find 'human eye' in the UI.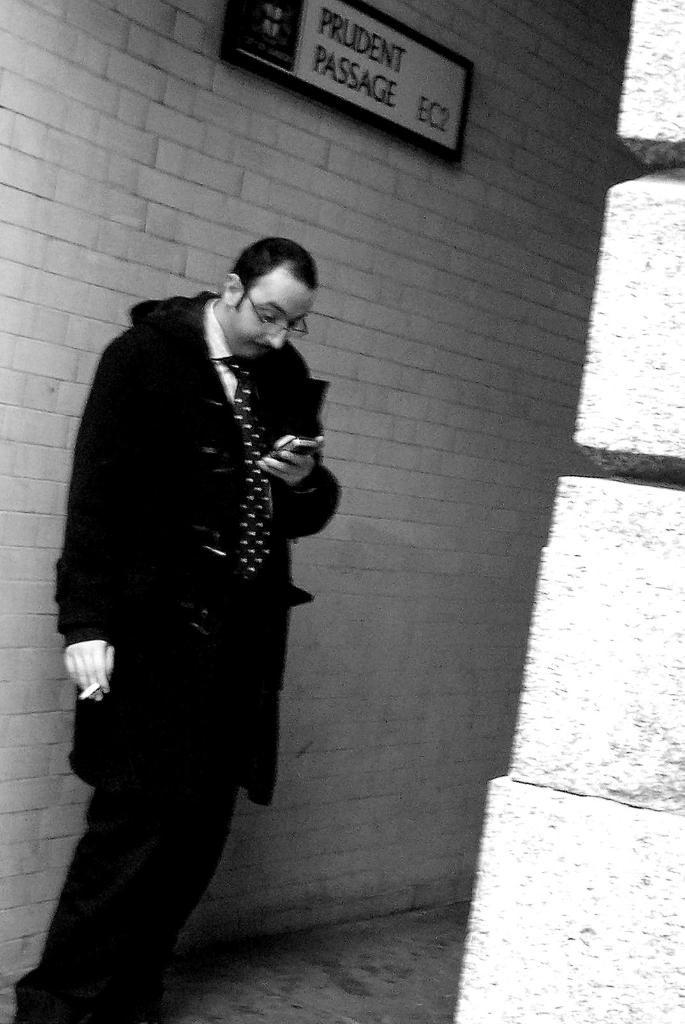
UI element at pyautogui.locateOnScreen(290, 319, 298, 328).
